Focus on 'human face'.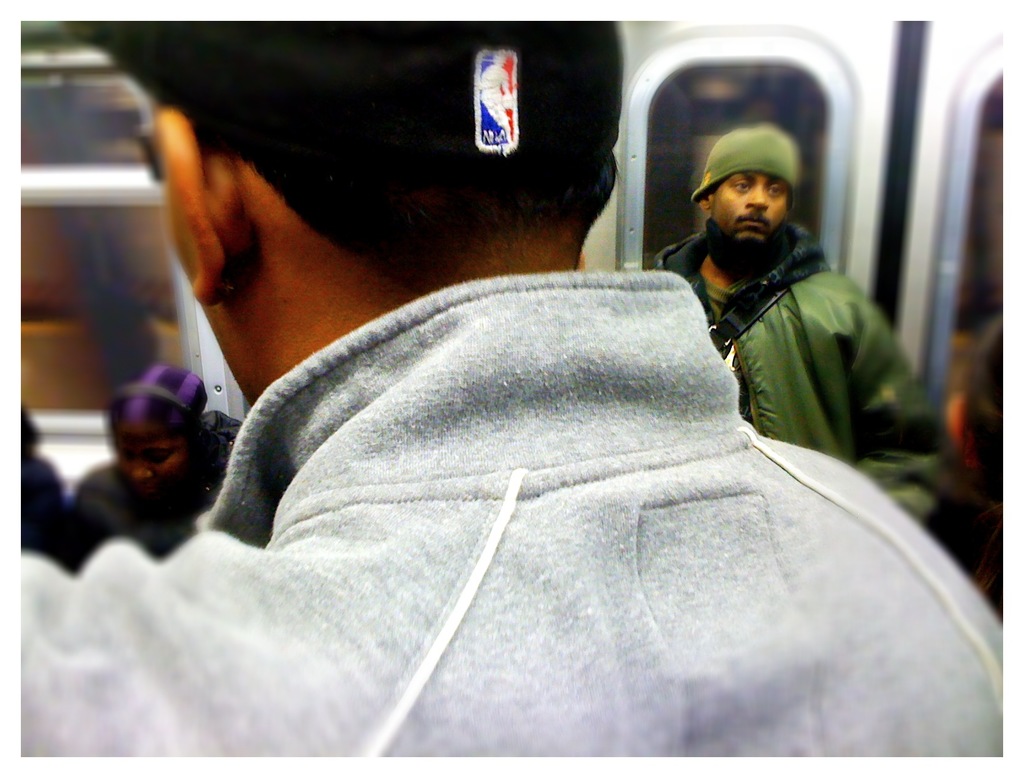
Focused at <region>112, 422, 184, 496</region>.
